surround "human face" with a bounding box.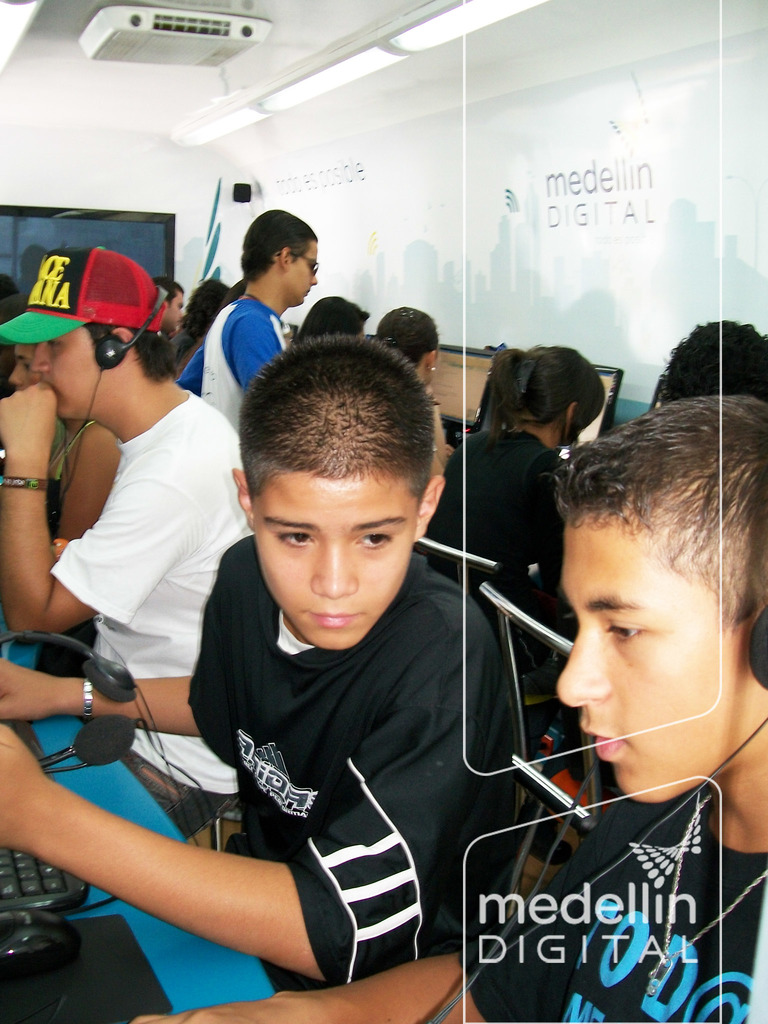
(555, 519, 752, 799).
